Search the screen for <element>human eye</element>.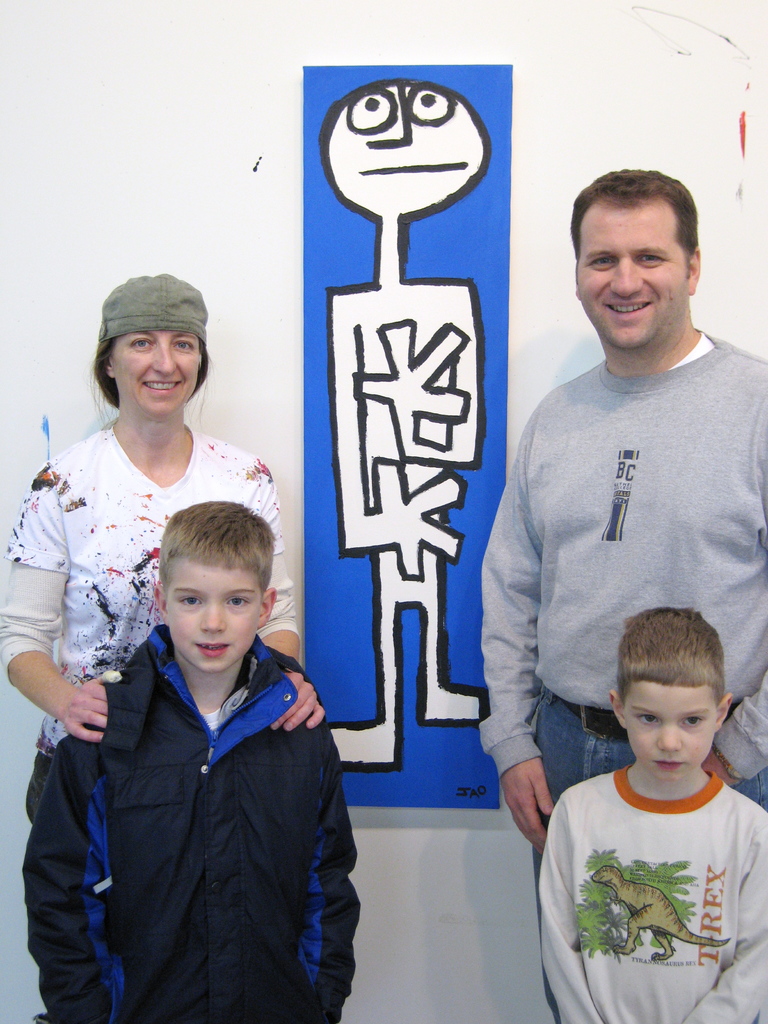
Found at {"x1": 124, "y1": 333, "x2": 156, "y2": 350}.
